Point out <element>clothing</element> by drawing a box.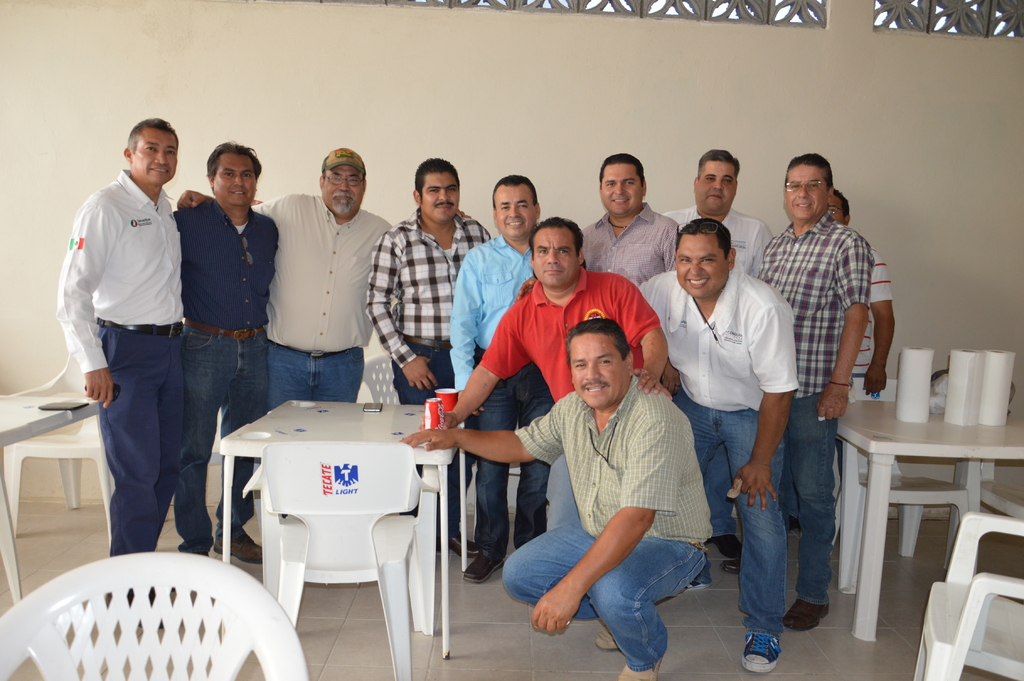
{"left": 477, "top": 265, "right": 665, "bottom": 404}.
